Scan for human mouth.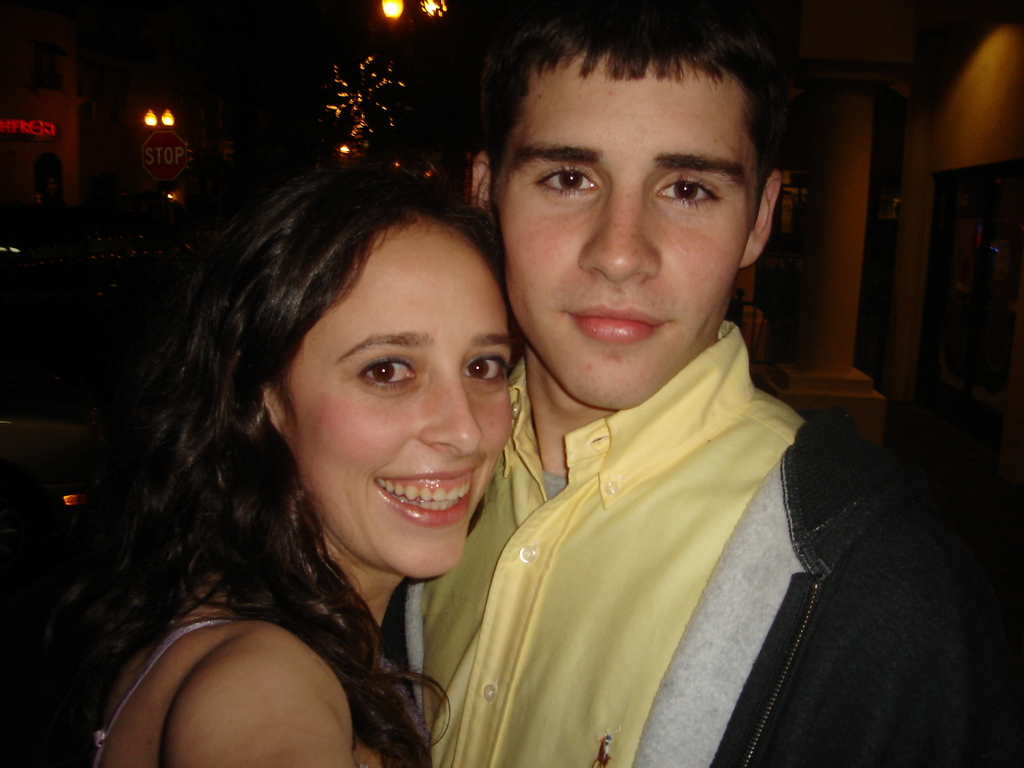
Scan result: left=569, top=301, right=667, bottom=339.
